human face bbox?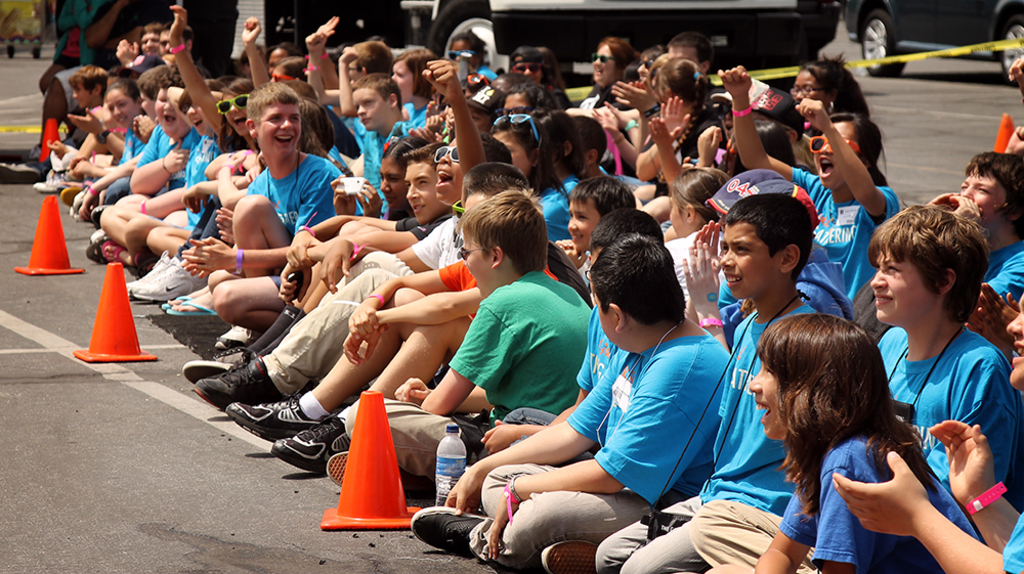
bbox(567, 202, 599, 257)
